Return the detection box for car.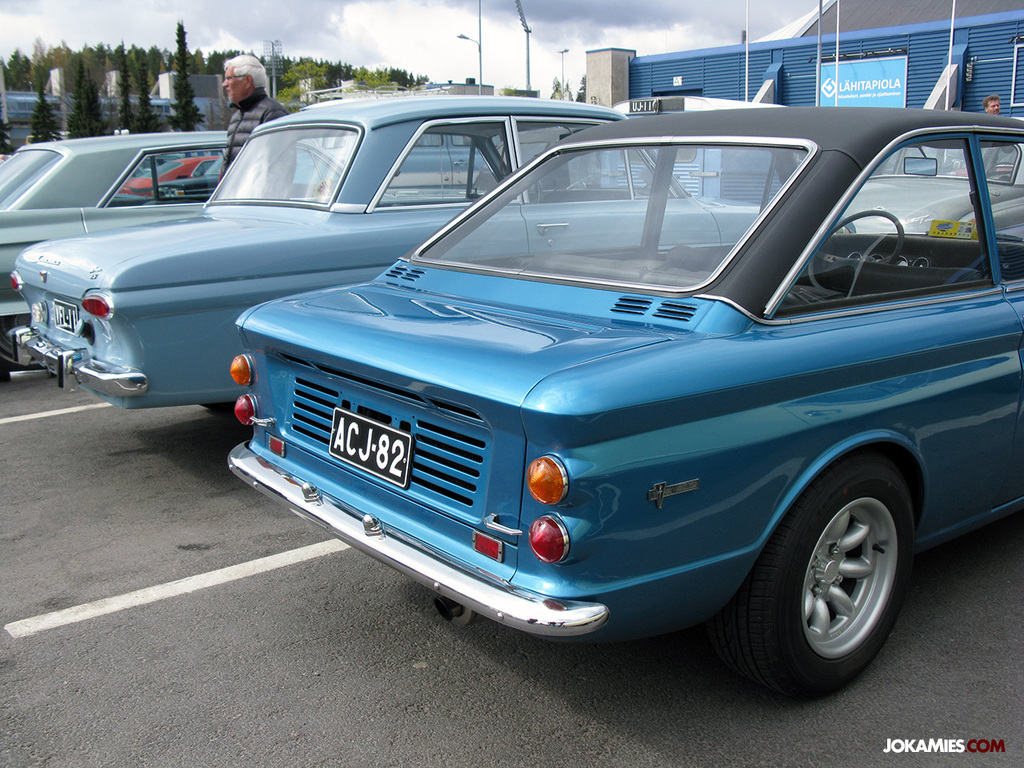
crop(0, 130, 228, 342).
